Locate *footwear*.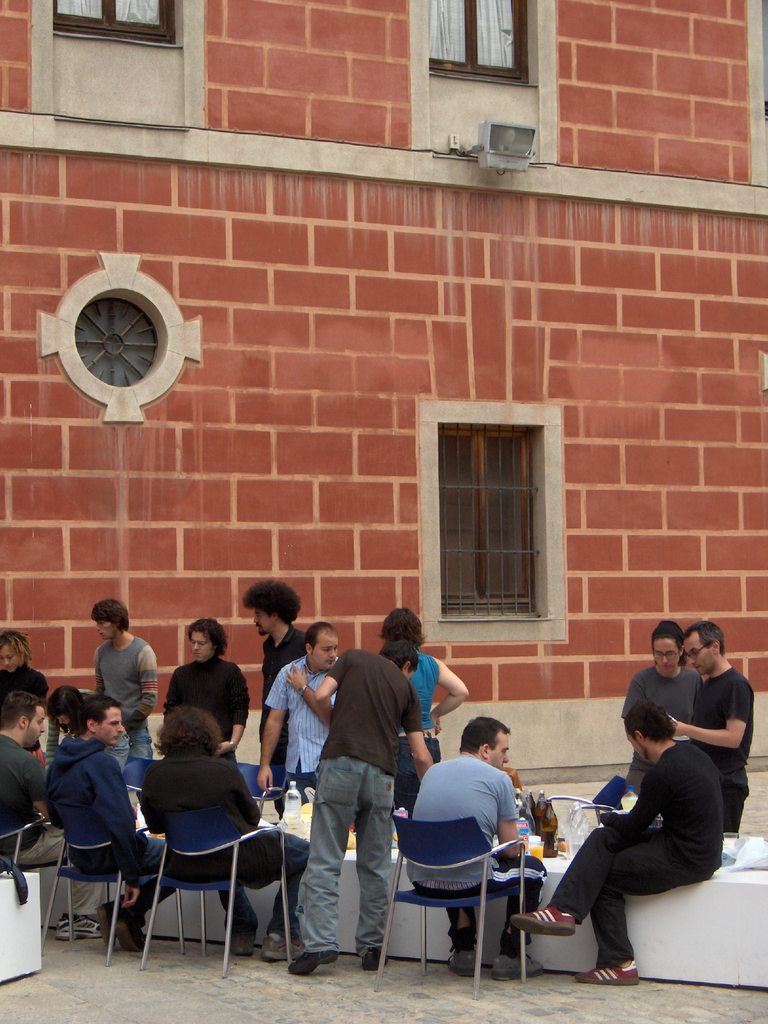
Bounding box: {"x1": 232, "y1": 904, "x2": 253, "y2": 953}.
